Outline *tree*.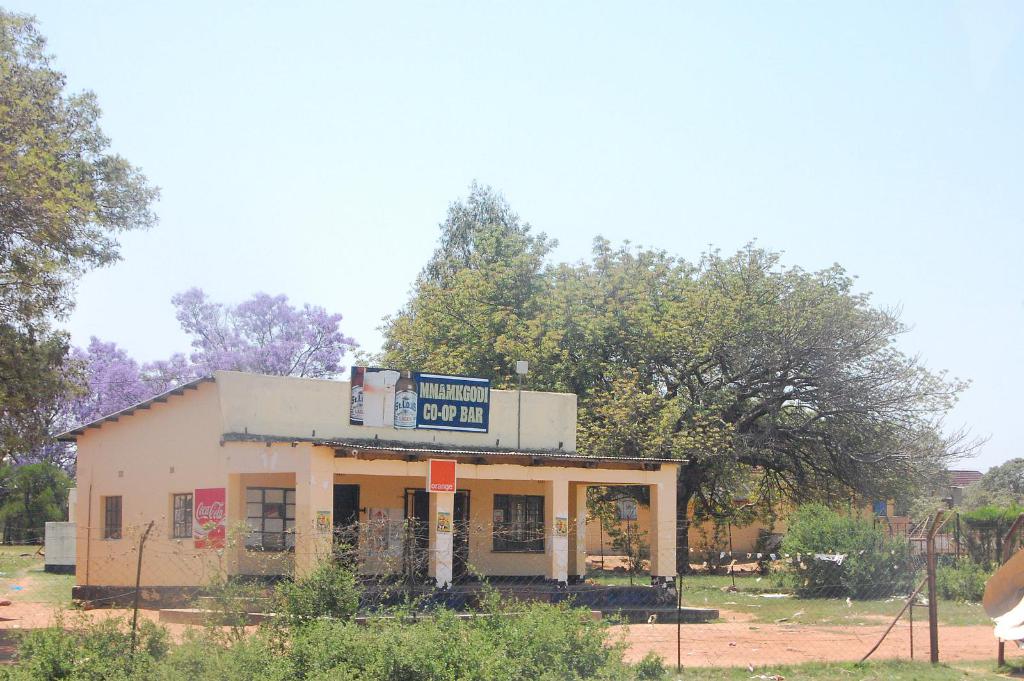
Outline: 0,0,164,476.
